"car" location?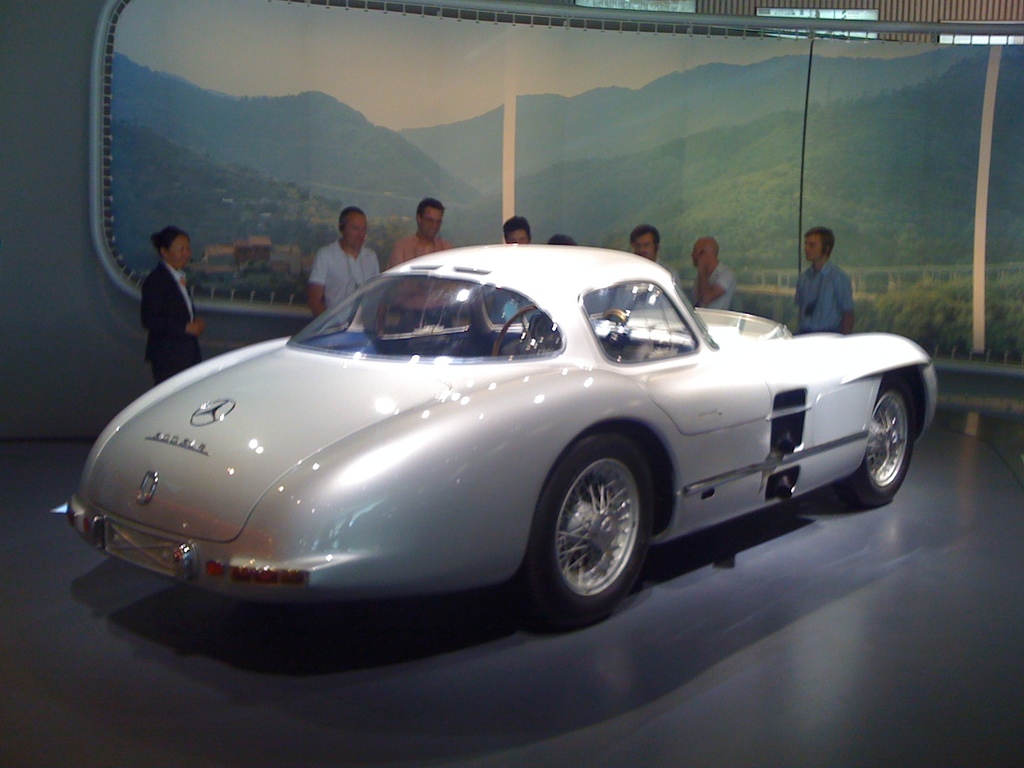
{"x1": 61, "y1": 241, "x2": 948, "y2": 618}
